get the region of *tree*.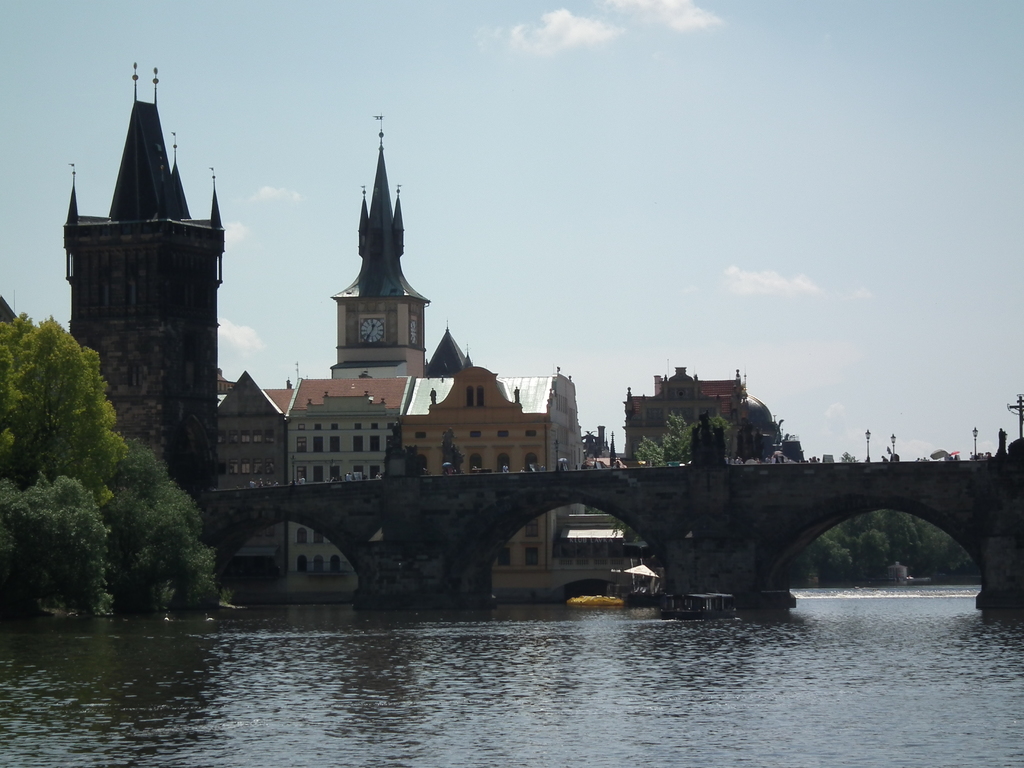
x1=605 y1=412 x2=730 y2=542.
